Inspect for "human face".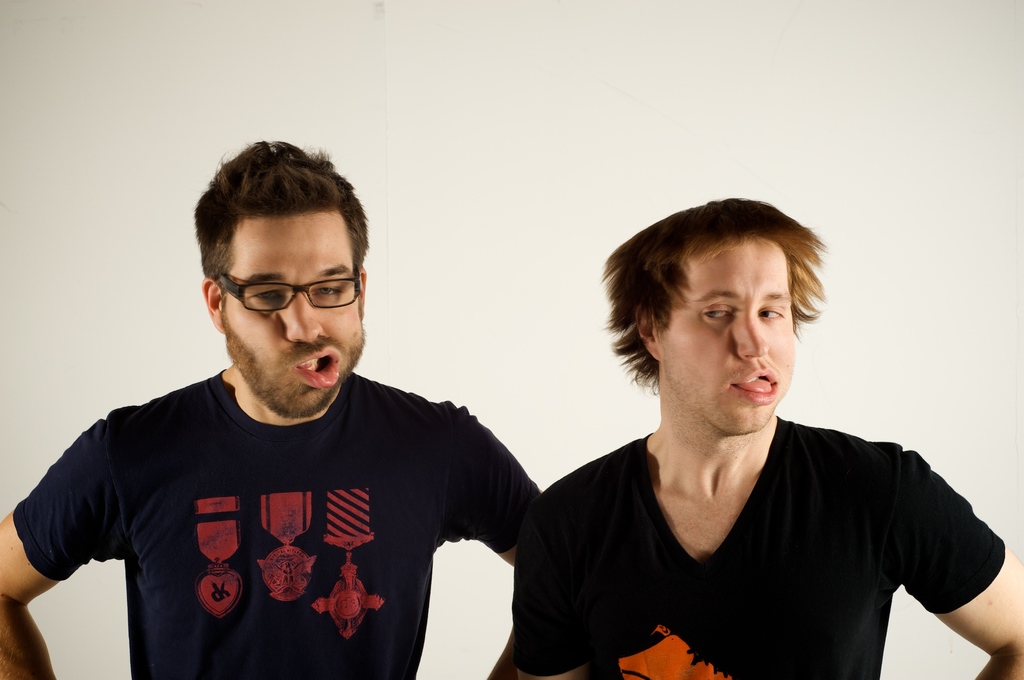
Inspection: x1=225, y1=224, x2=367, y2=413.
